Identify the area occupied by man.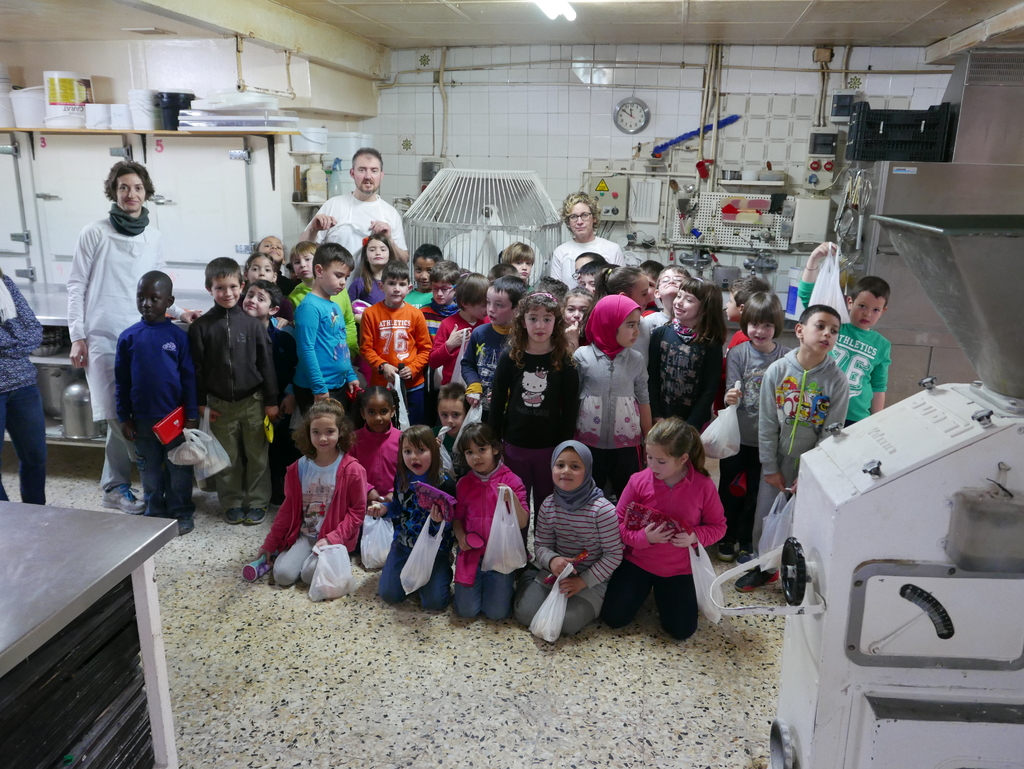
Area: [left=301, top=147, right=410, bottom=261].
